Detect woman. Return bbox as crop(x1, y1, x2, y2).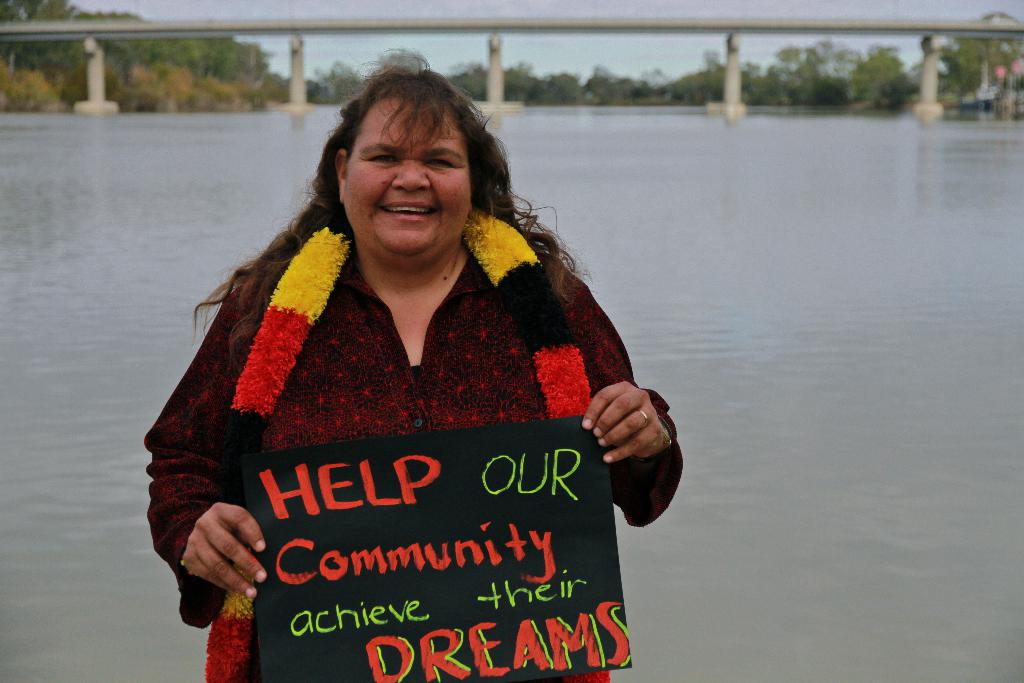
crop(144, 67, 722, 633).
